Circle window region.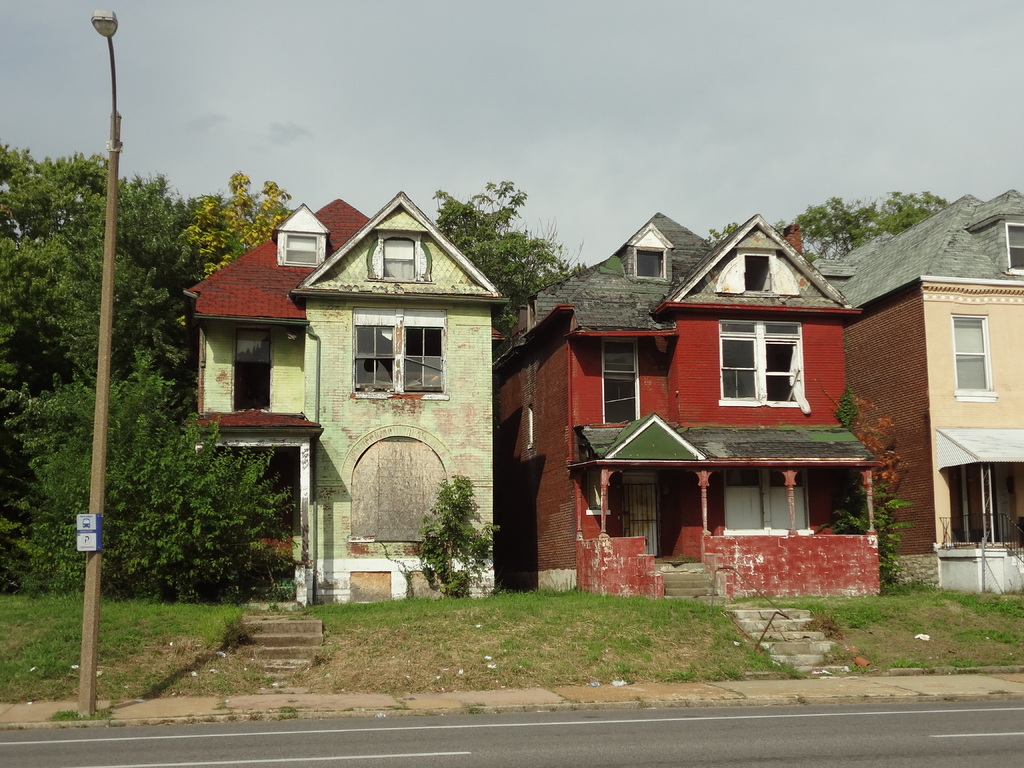
Region: {"left": 588, "top": 471, "right": 610, "bottom": 512}.
